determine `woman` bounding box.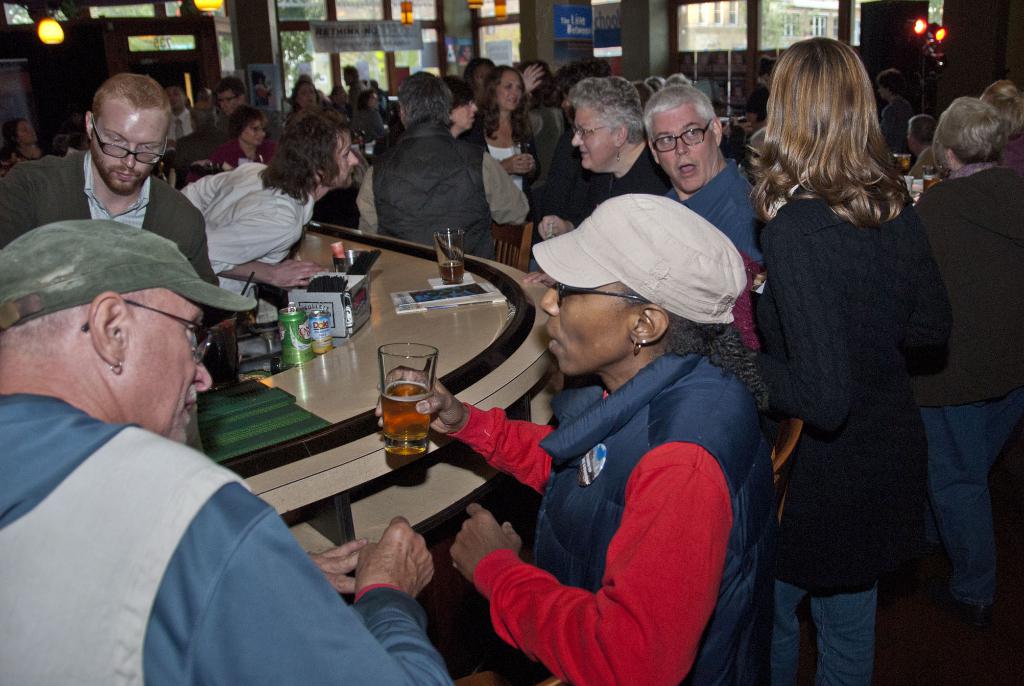
Determined: (left=209, top=102, right=277, bottom=166).
